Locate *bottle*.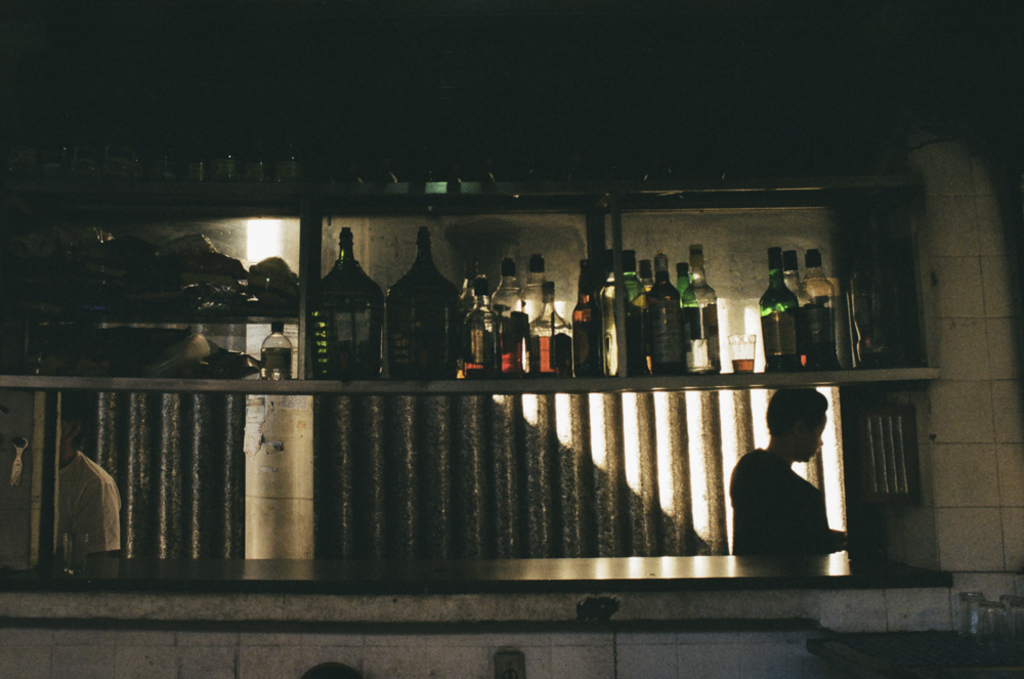
Bounding box: {"x1": 258, "y1": 313, "x2": 298, "y2": 393}.
